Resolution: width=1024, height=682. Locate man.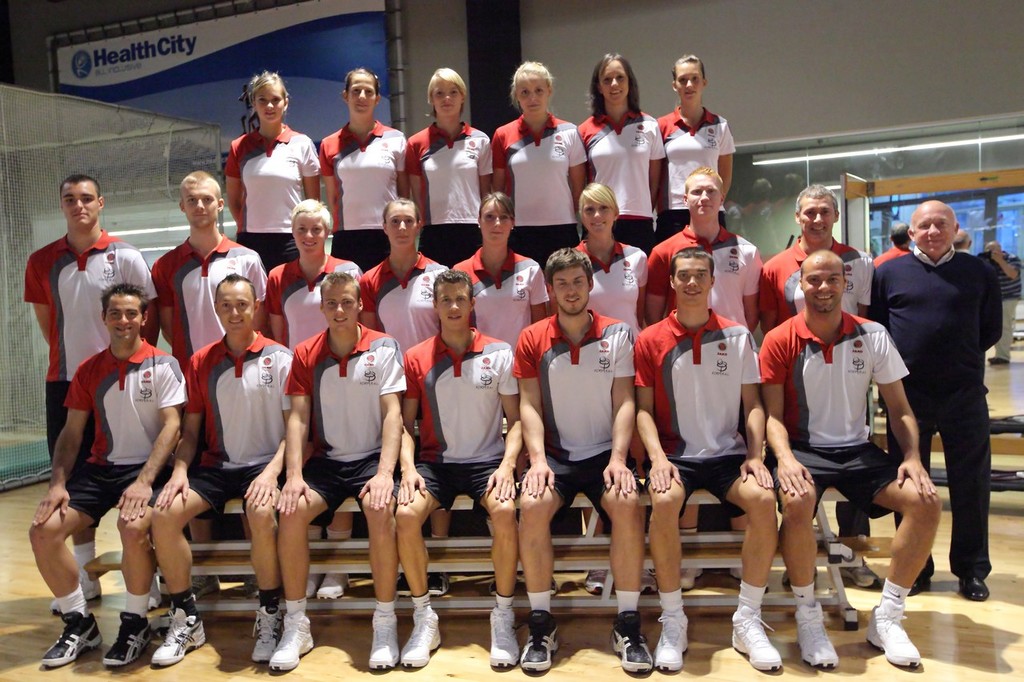
{"left": 24, "top": 175, "right": 157, "bottom": 617}.
